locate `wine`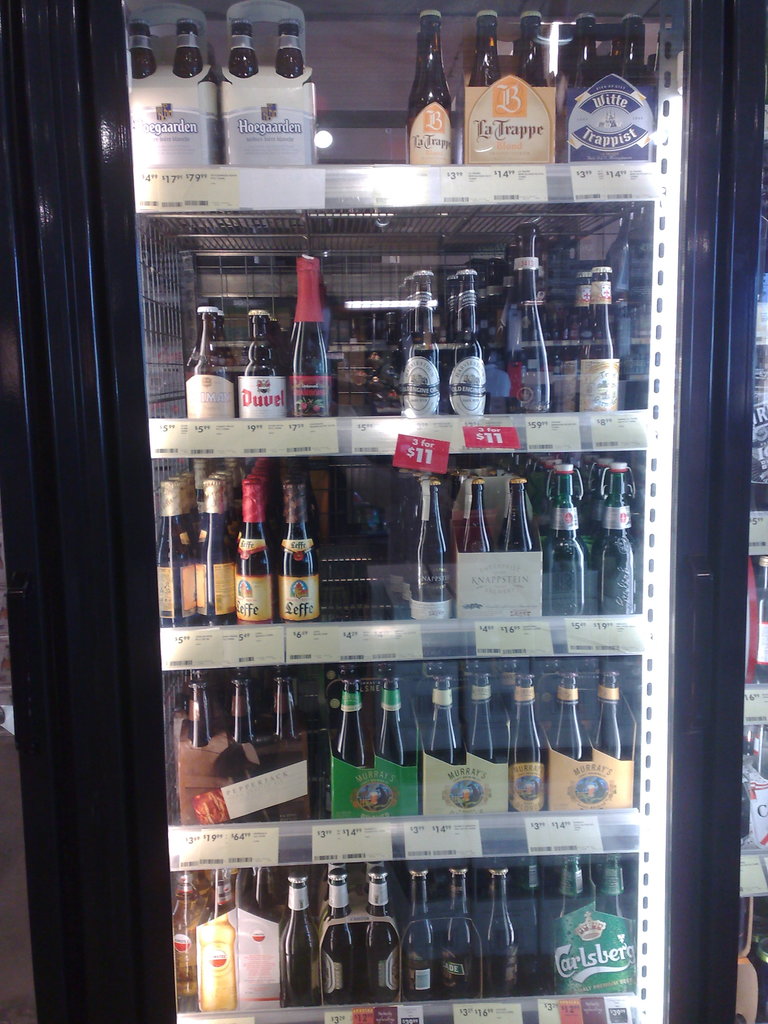
<box>508,0,557,166</box>
